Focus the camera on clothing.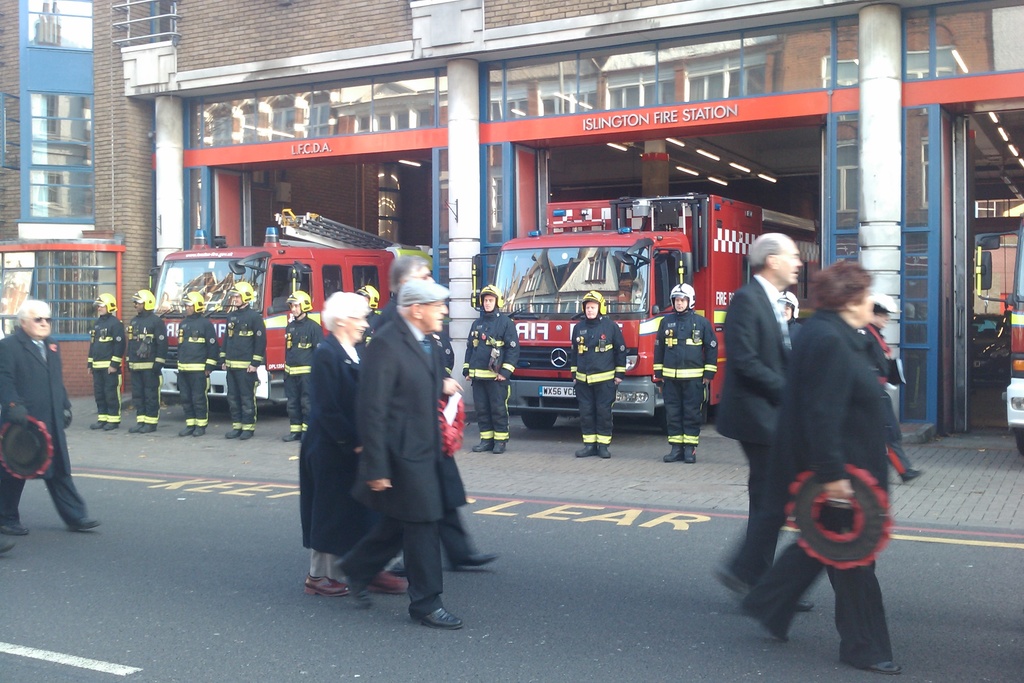
Focus region: box(754, 256, 901, 635).
